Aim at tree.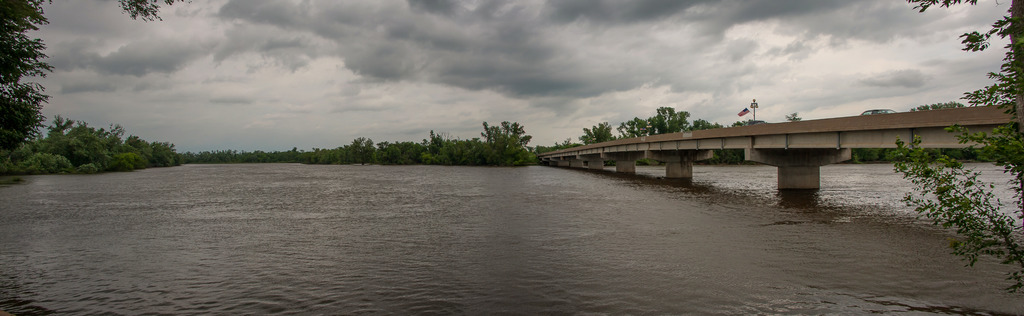
Aimed at [577, 121, 614, 144].
